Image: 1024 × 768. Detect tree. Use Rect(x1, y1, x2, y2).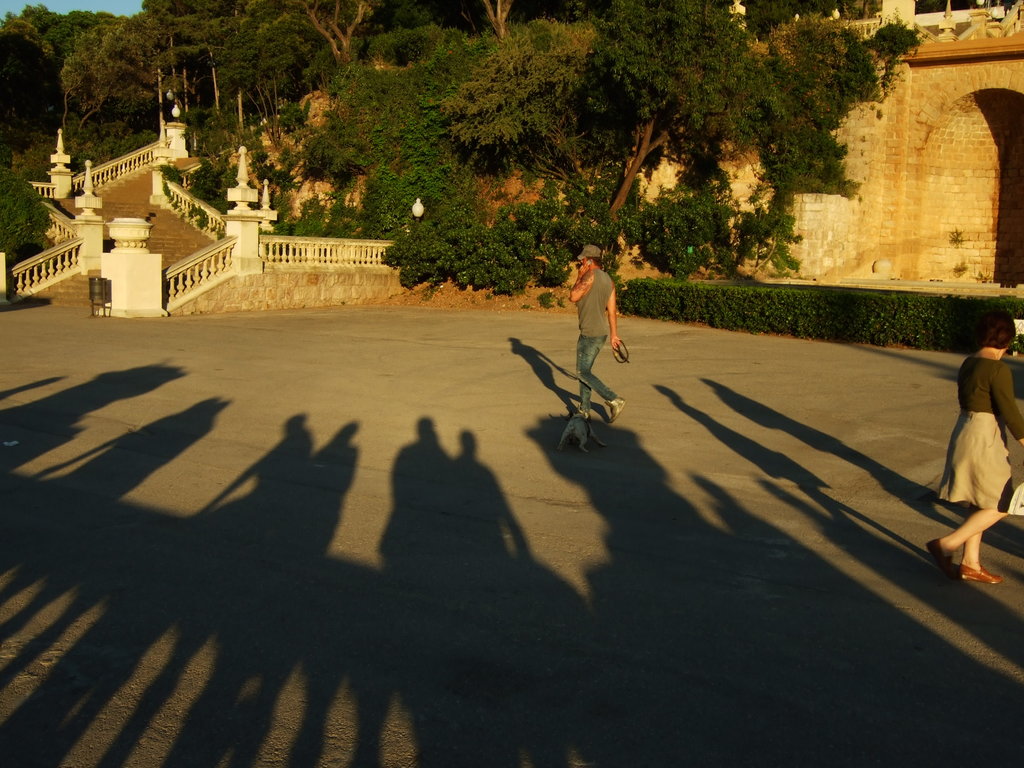
Rect(436, 5, 792, 242).
